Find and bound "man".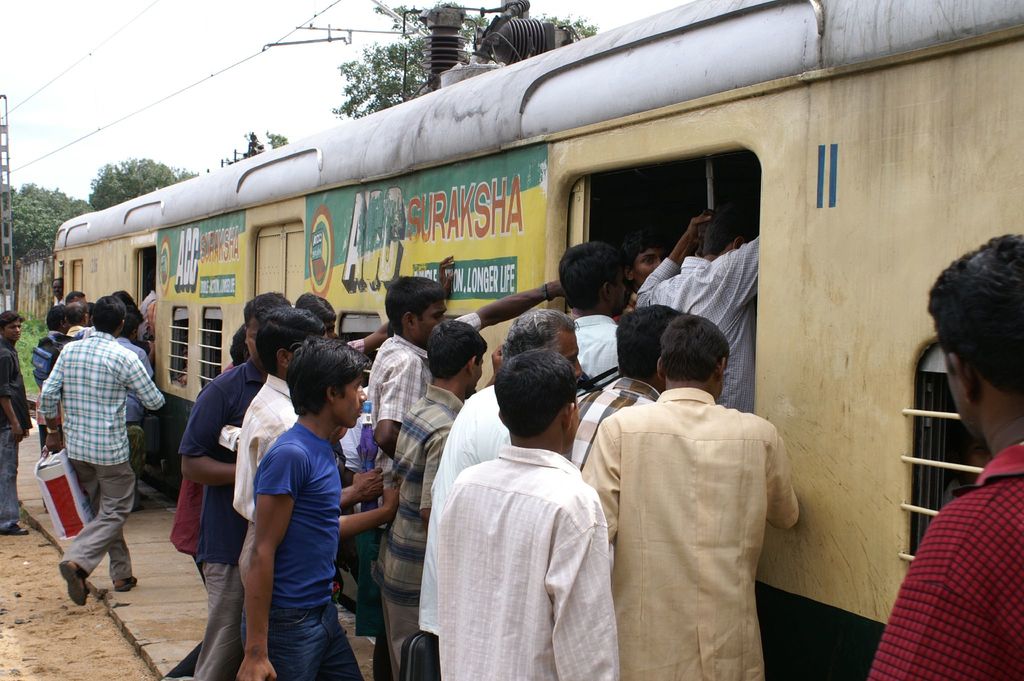
Bound: pyautogui.locateOnScreen(374, 315, 488, 680).
